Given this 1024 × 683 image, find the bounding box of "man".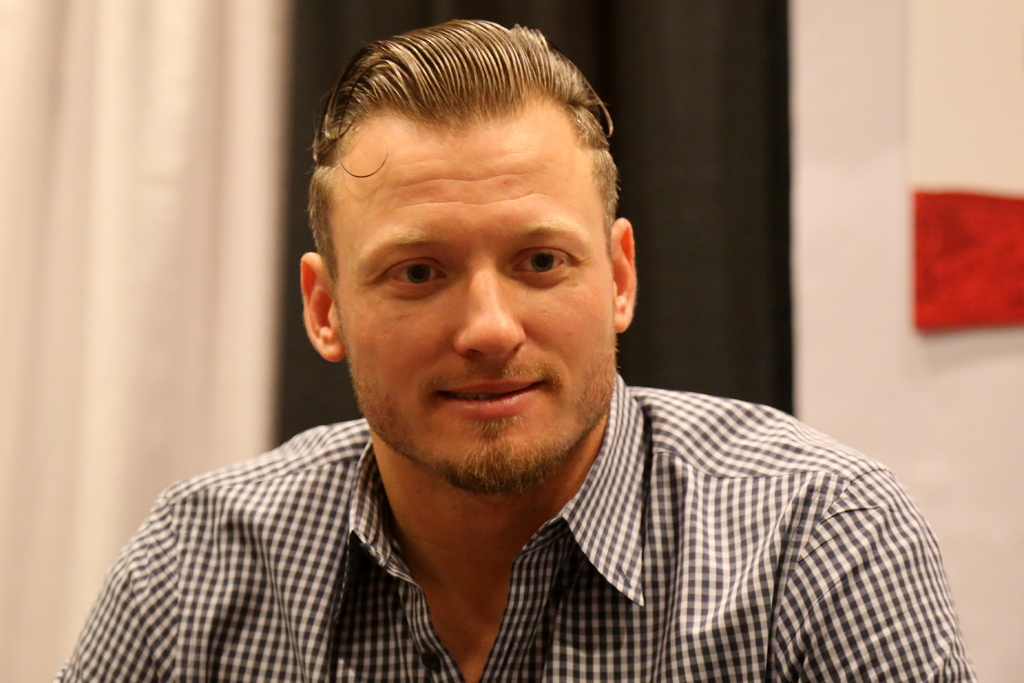
[103, 36, 966, 670].
